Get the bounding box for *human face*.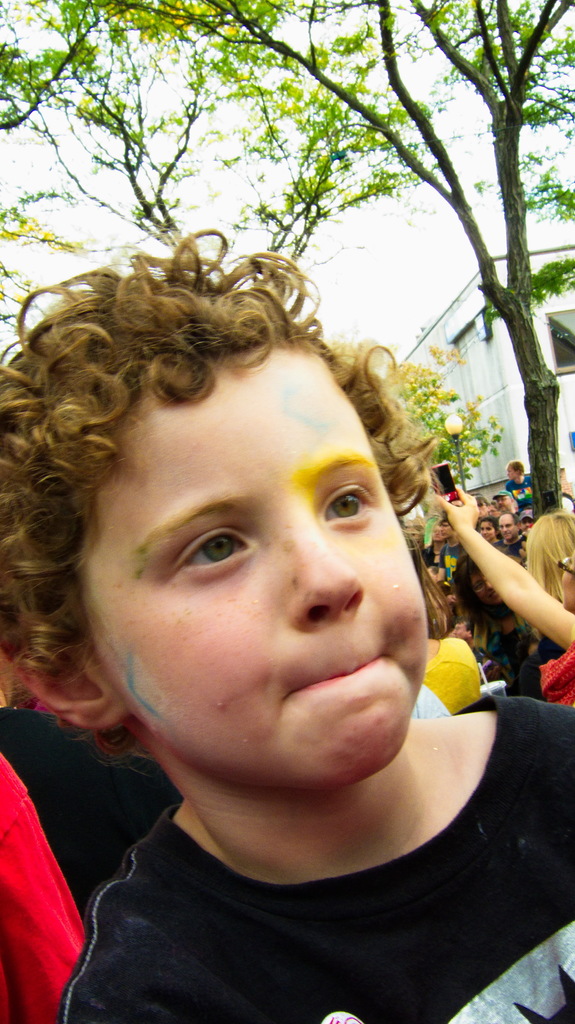
[left=92, top=330, right=428, bottom=792].
